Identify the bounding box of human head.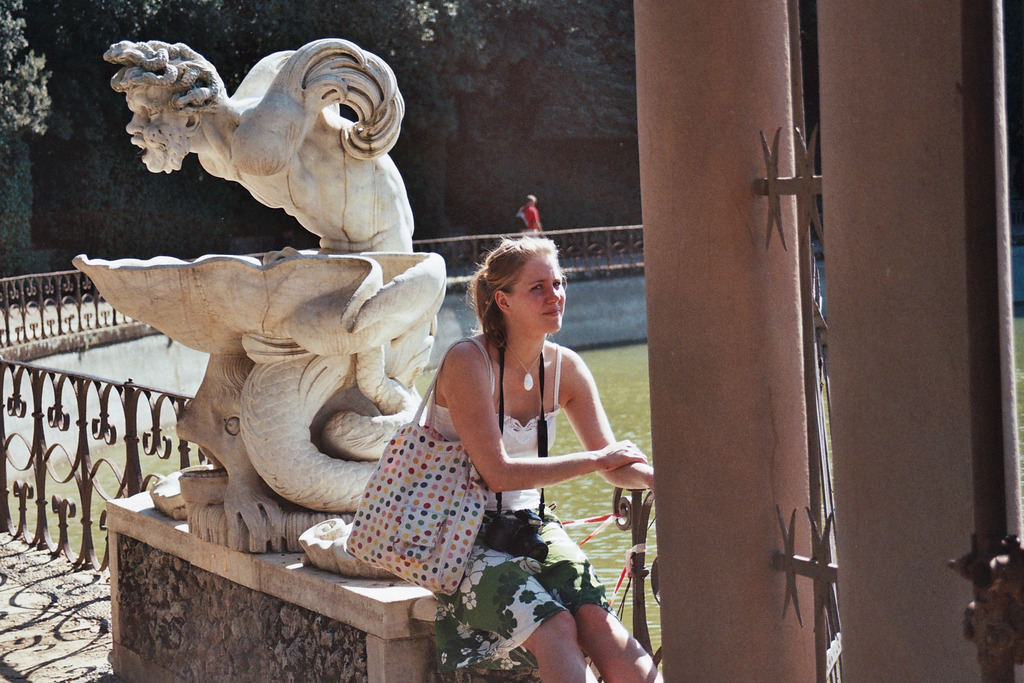
(108,34,229,178).
